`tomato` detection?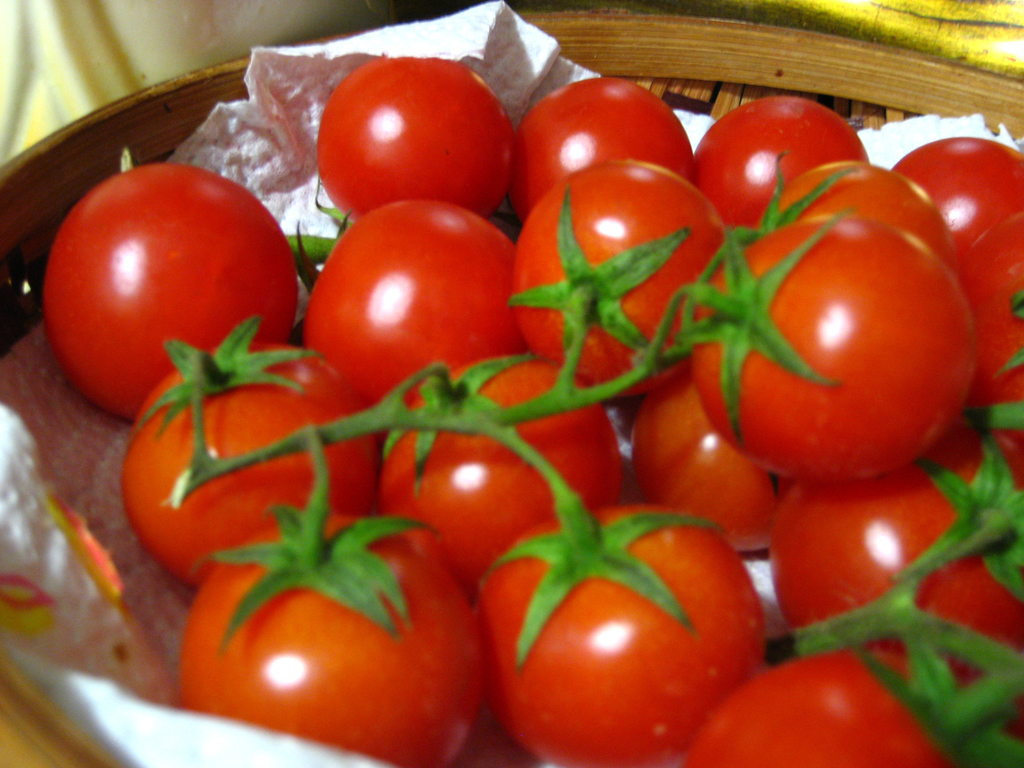
{"left": 957, "top": 204, "right": 1023, "bottom": 307}
